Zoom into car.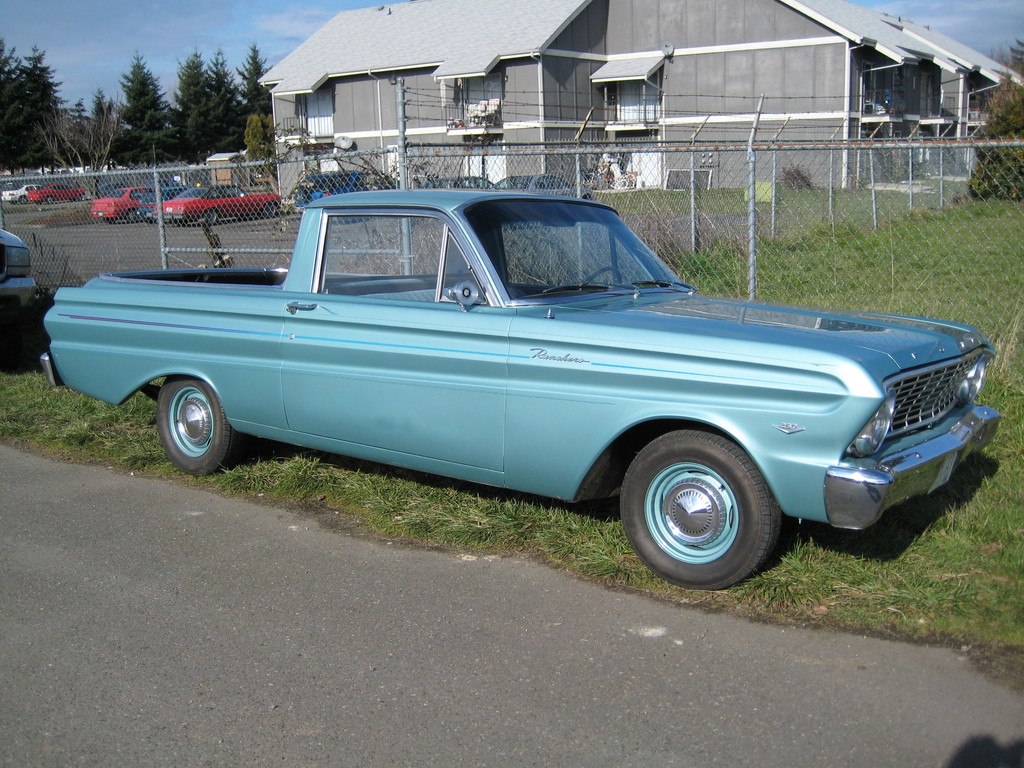
Zoom target: bbox=(495, 171, 589, 199).
